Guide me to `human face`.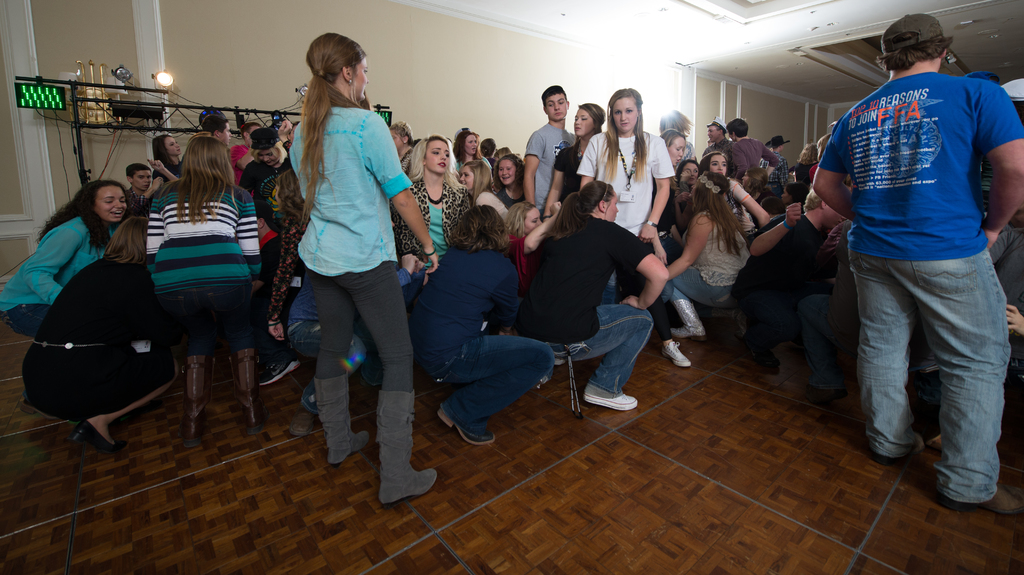
Guidance: select_region(162, 136, 181, 156).
